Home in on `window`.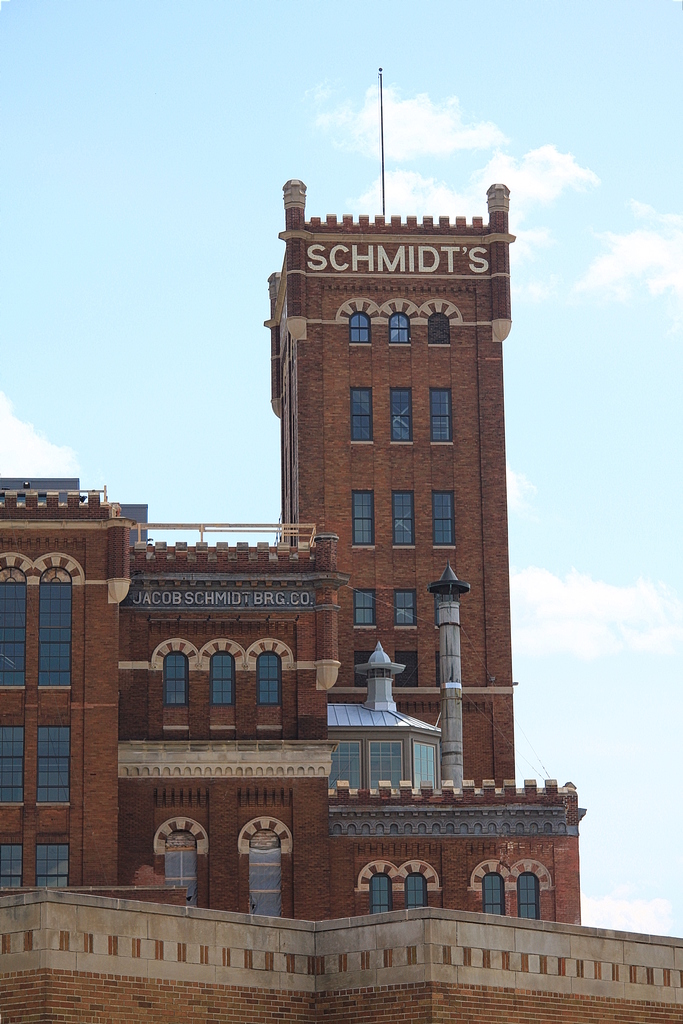
Homed in at (x1=258, y1=652, x2=281, y2=707).
